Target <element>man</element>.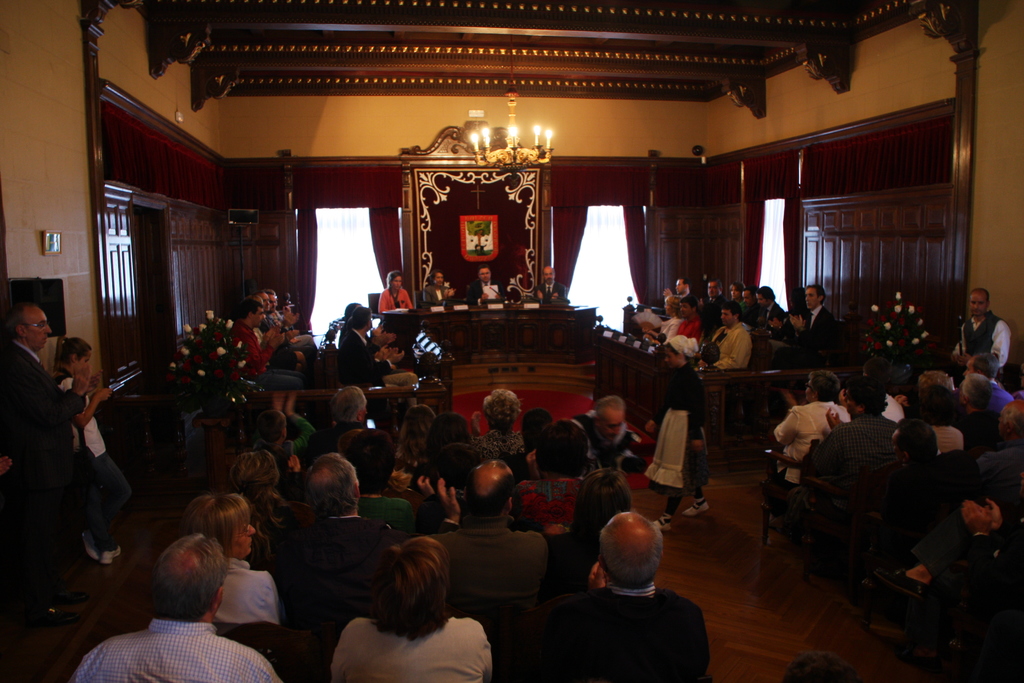
Target region: [x1=402, y1=443, x2=550, y2=667].
